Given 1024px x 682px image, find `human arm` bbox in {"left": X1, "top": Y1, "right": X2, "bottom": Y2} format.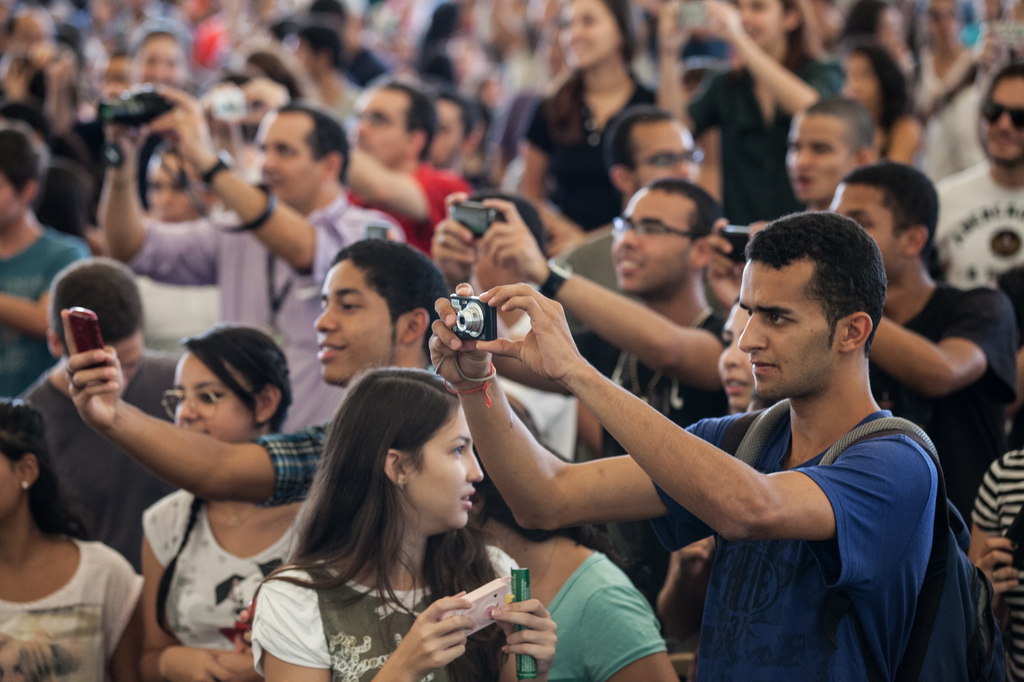
{"left": 657, "top": 539, "right": 722, "bottom": 647}.
